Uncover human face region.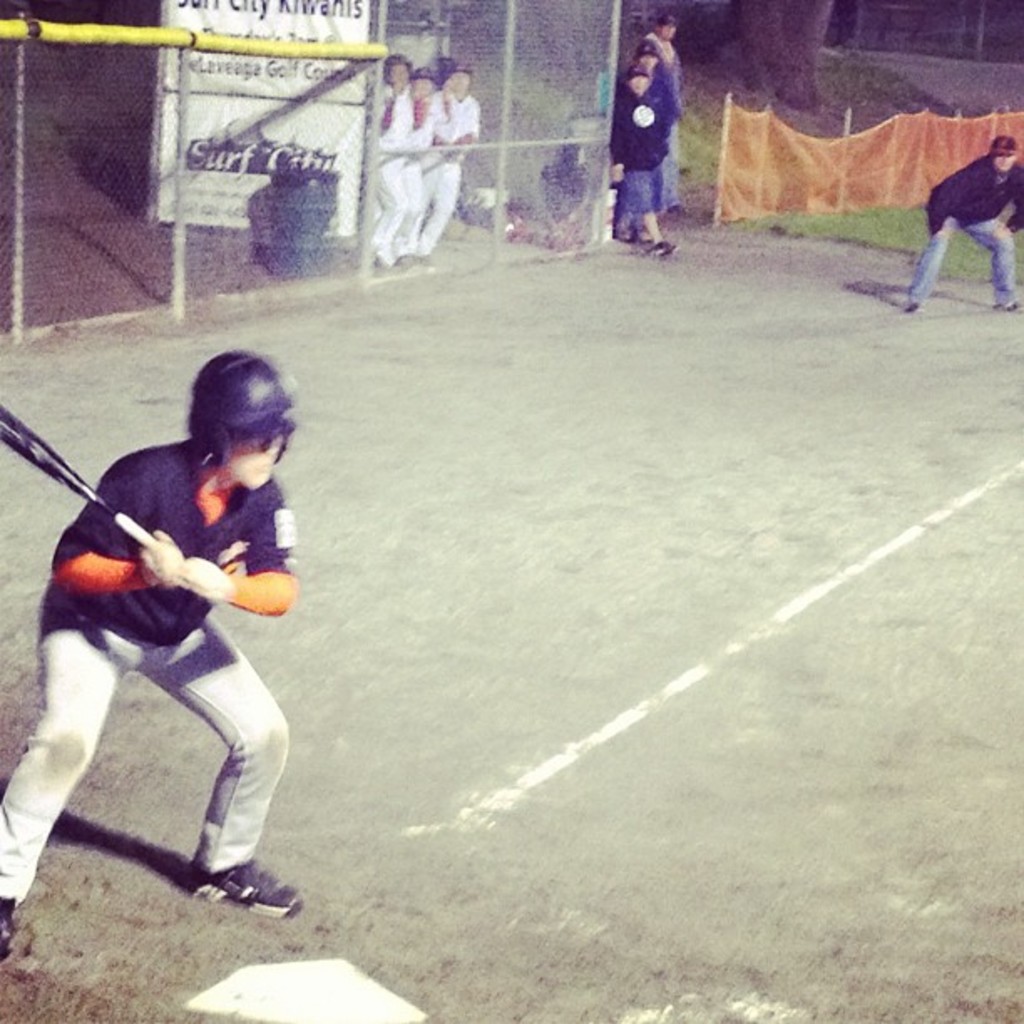
Uncovered: l=666, t=27, r=676, b=33.
